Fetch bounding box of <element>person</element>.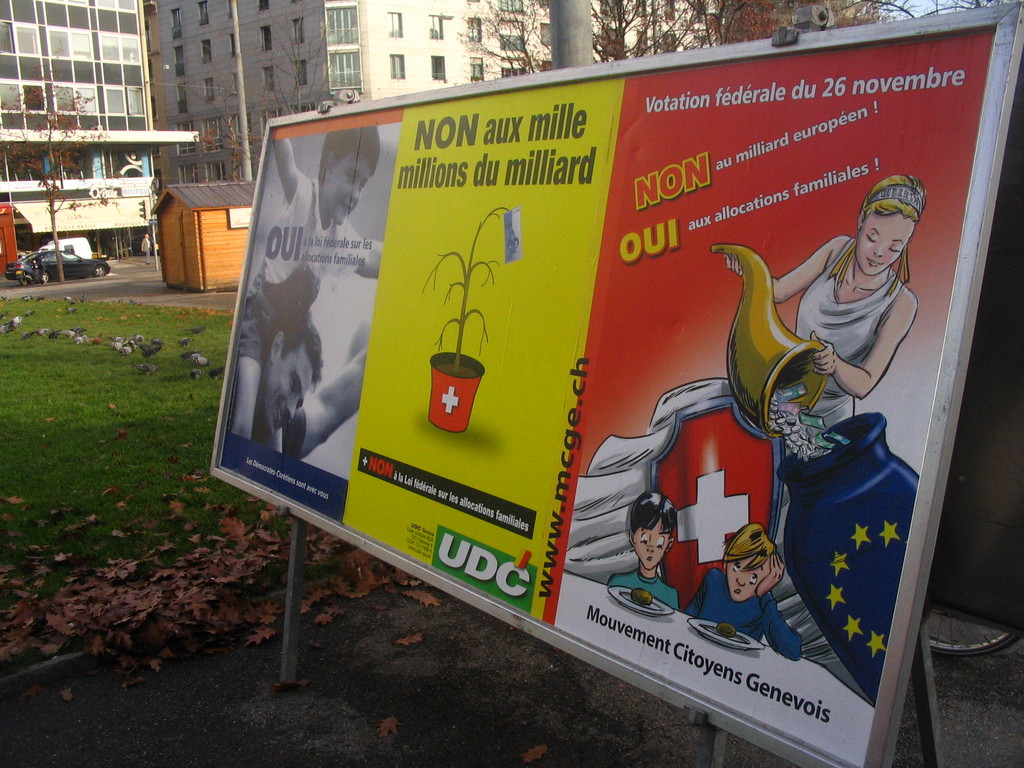
Bbox: box=[236, 124, 386, 452].
